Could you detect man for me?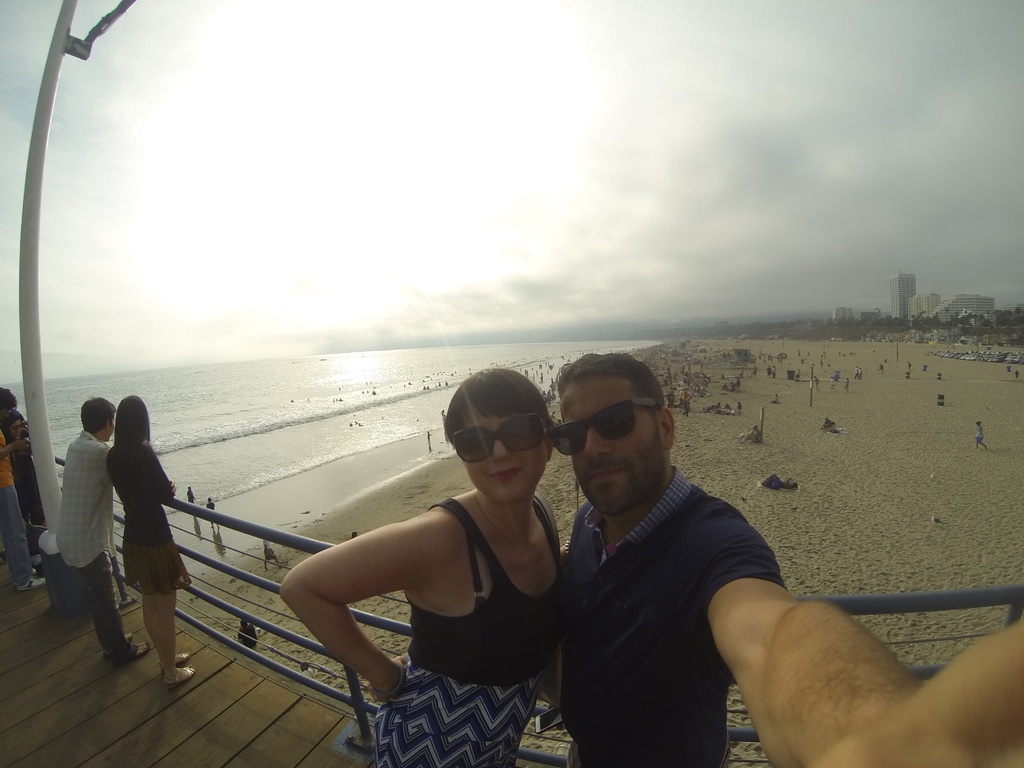
Detection result: (518,358,823,760).
